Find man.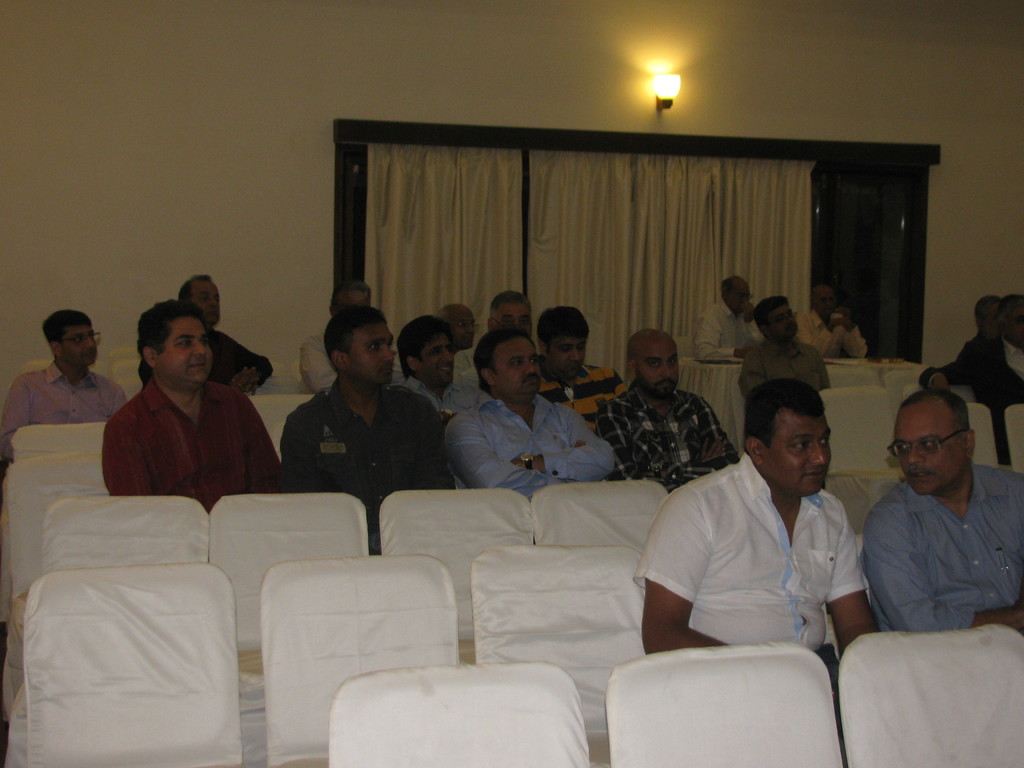
<bbox>99, 296, 292, 525</bbox>.
